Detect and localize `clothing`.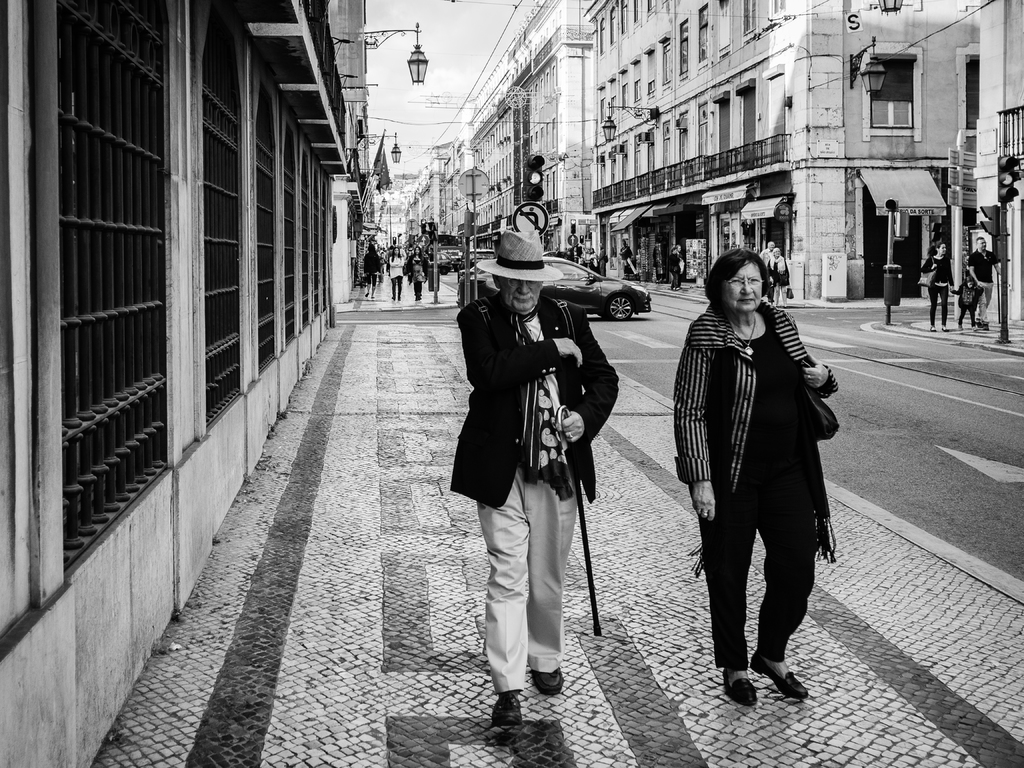
Localized at left=673, top=254, right=685, bottom=285.
